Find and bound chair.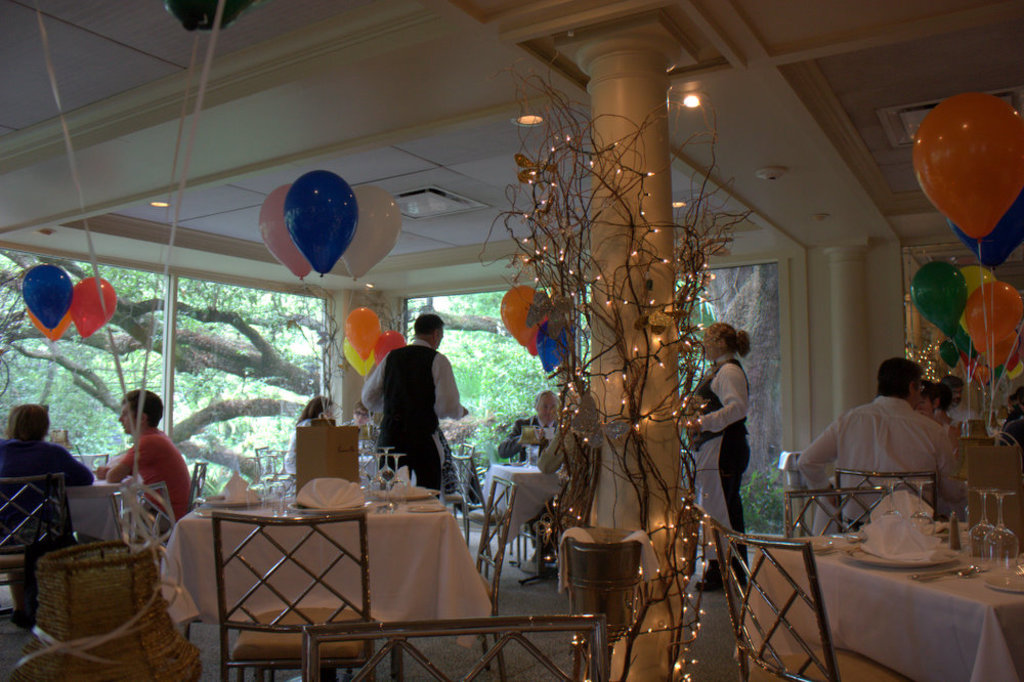
Bound: {"x1": 0, "y1": 477, "x2": 79, "y2": 637}.
